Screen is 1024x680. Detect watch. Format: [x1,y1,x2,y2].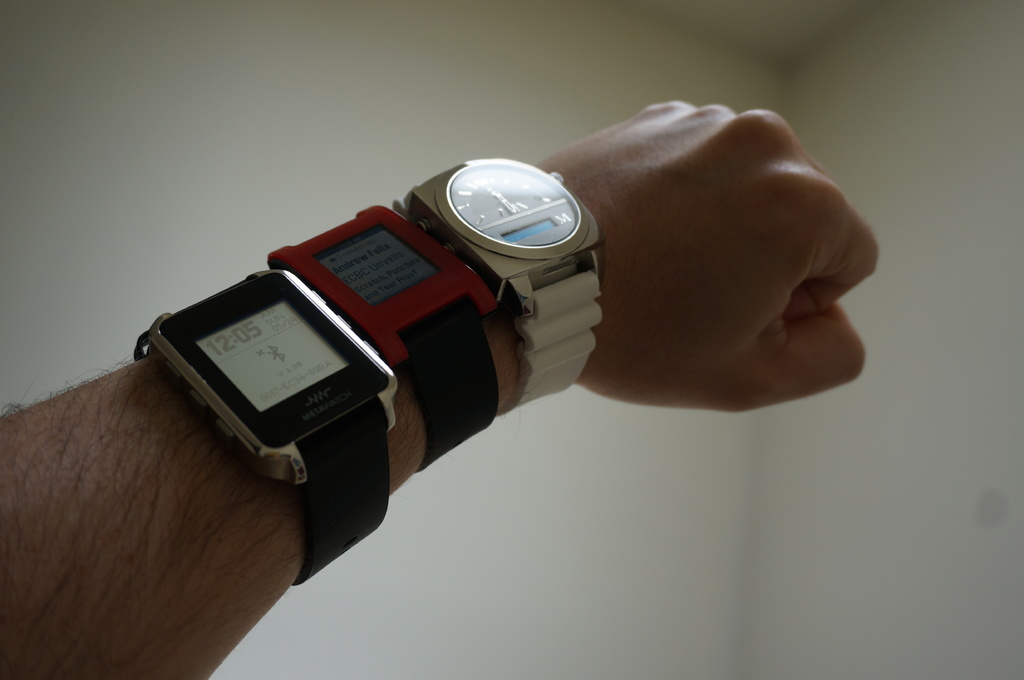
[404,157,601,418].
